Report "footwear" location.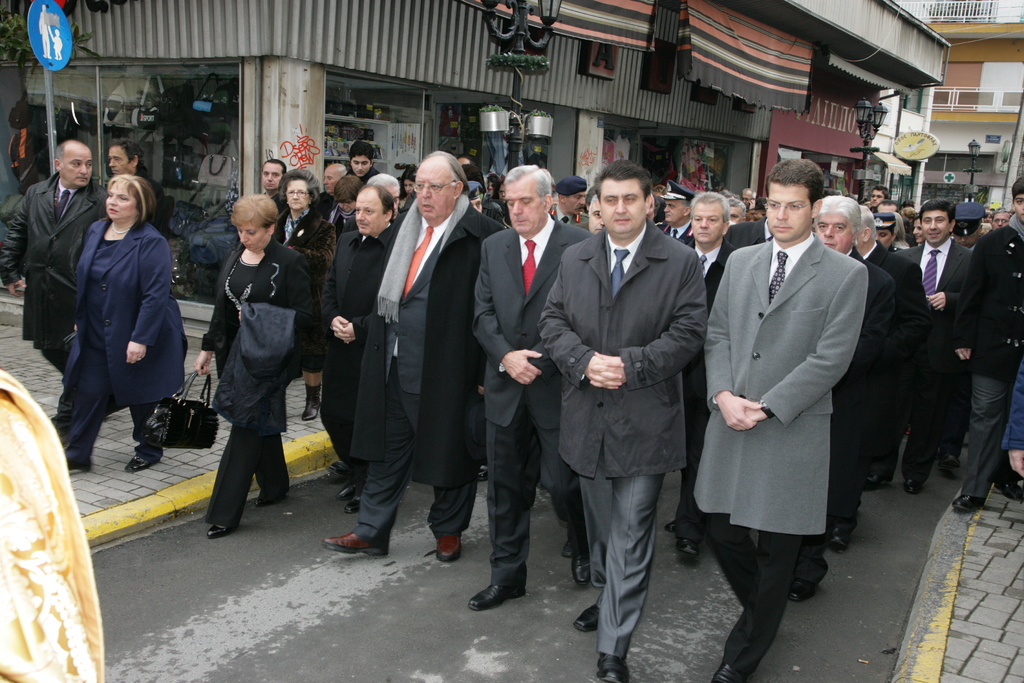
Report: [321, 529, 385, 555].
